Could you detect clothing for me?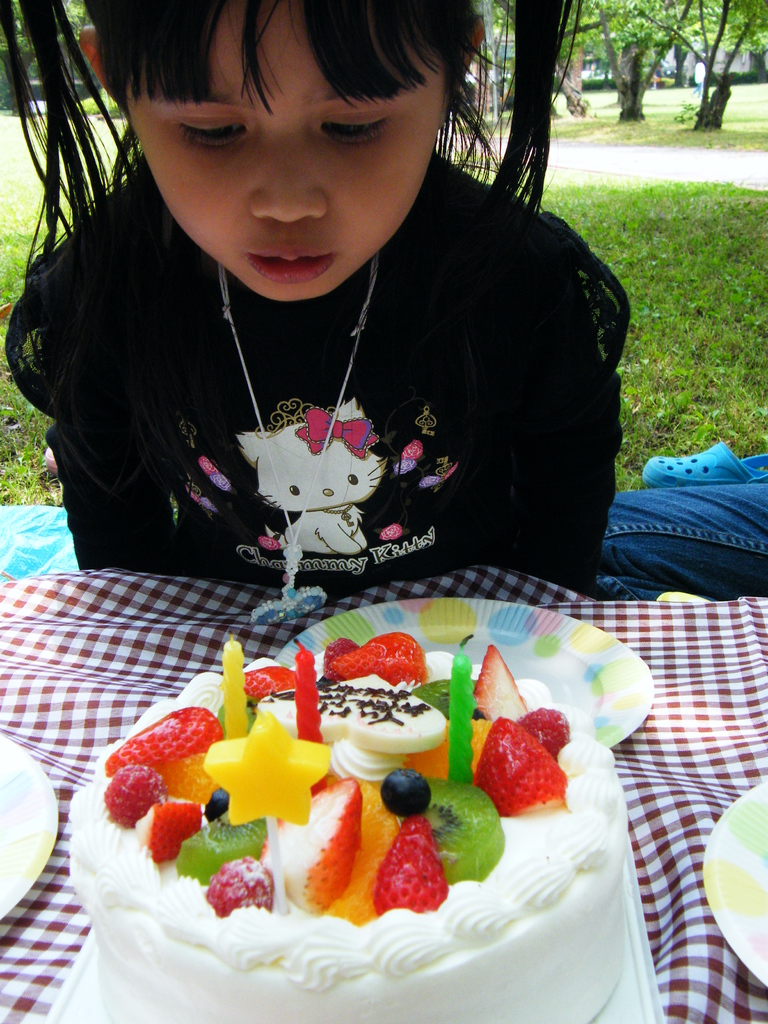
Detection result: Rect(6, 158, 646, 575).
